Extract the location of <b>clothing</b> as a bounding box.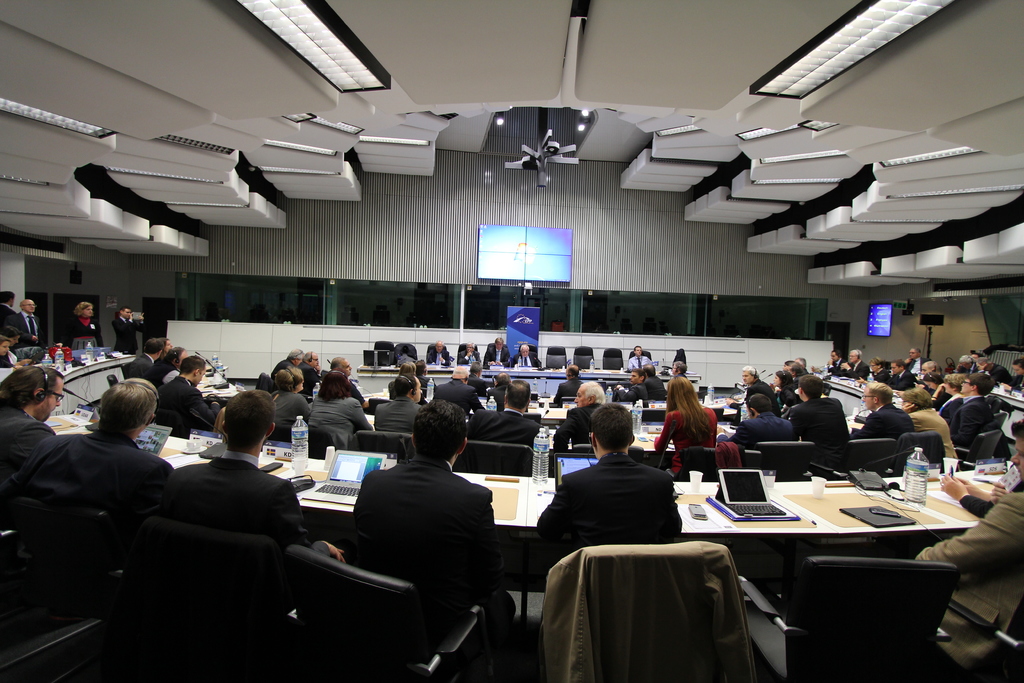
{"x1": 955, "y1": 477, "x2": 1022, "y2": 518}.
